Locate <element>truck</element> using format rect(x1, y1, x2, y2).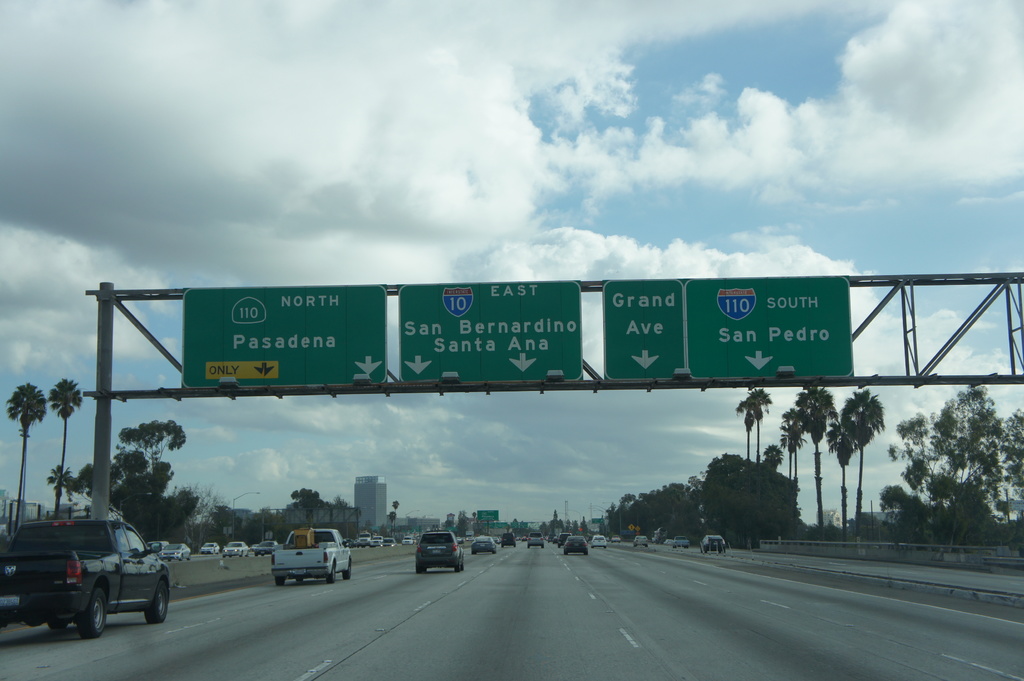
rect(269, 528, 354, 584).
